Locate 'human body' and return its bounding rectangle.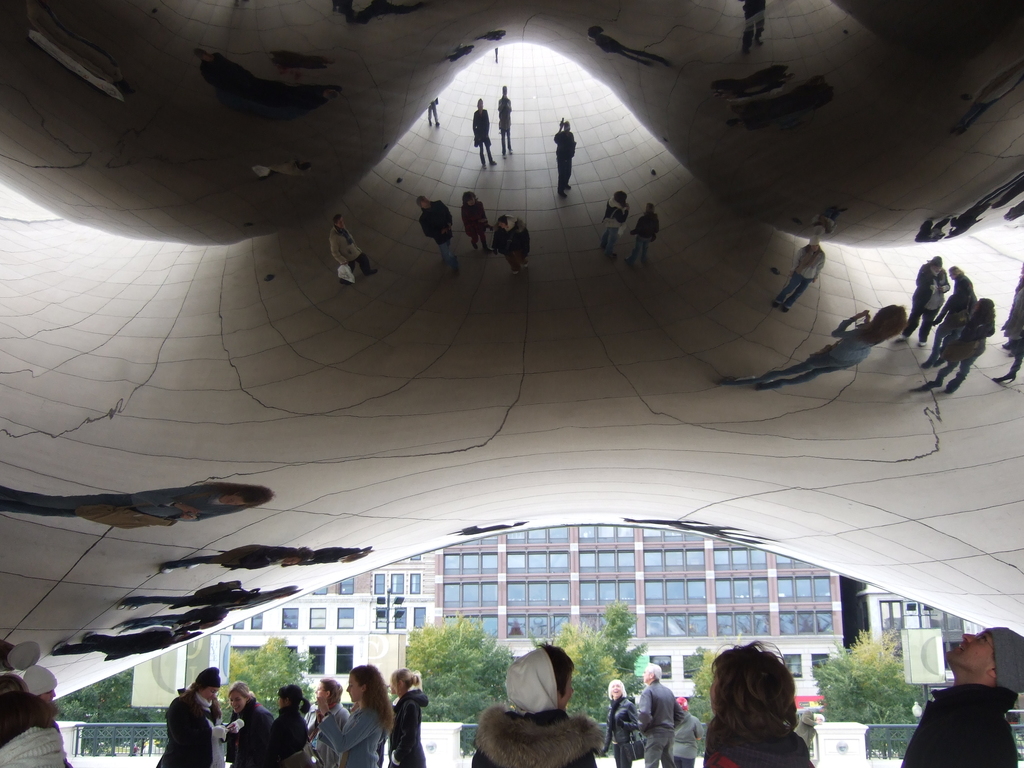
[x1=0, y1=675, x2=64, y2=767].
